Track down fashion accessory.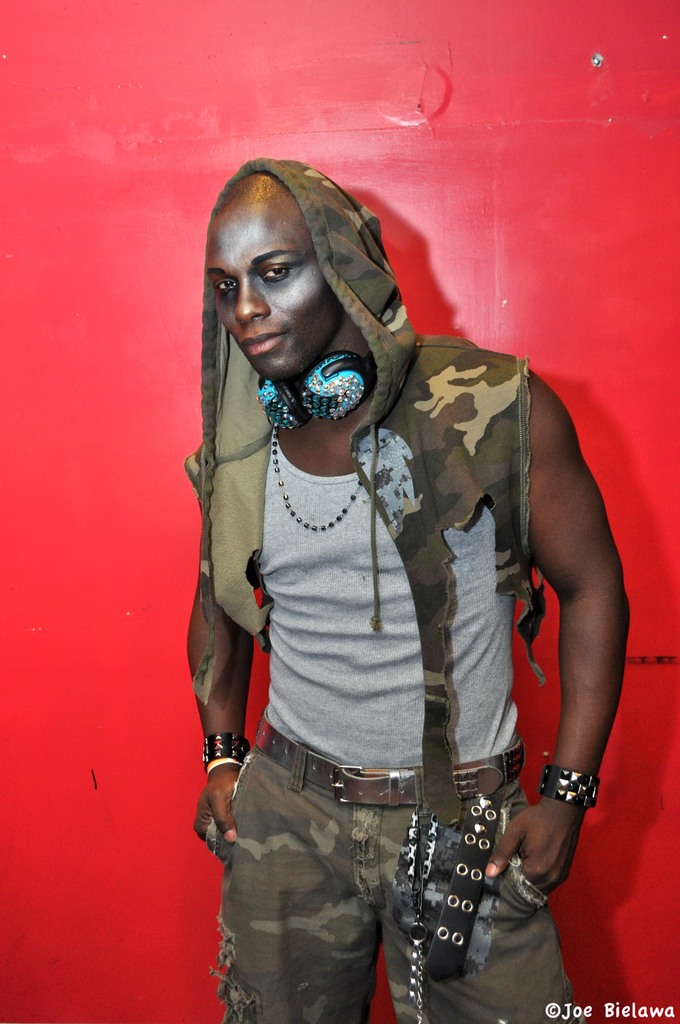
Tracked to region(199, 727, 252, 774).
